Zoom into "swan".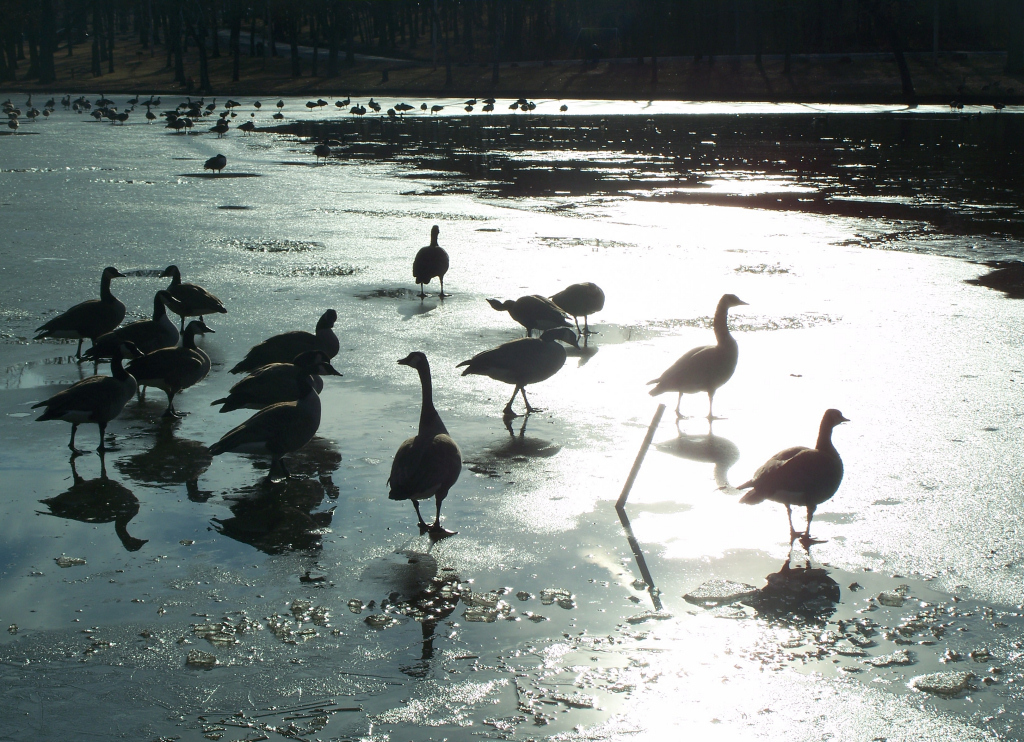
Zoom target: bbox=[517, 96, 527, 102].
